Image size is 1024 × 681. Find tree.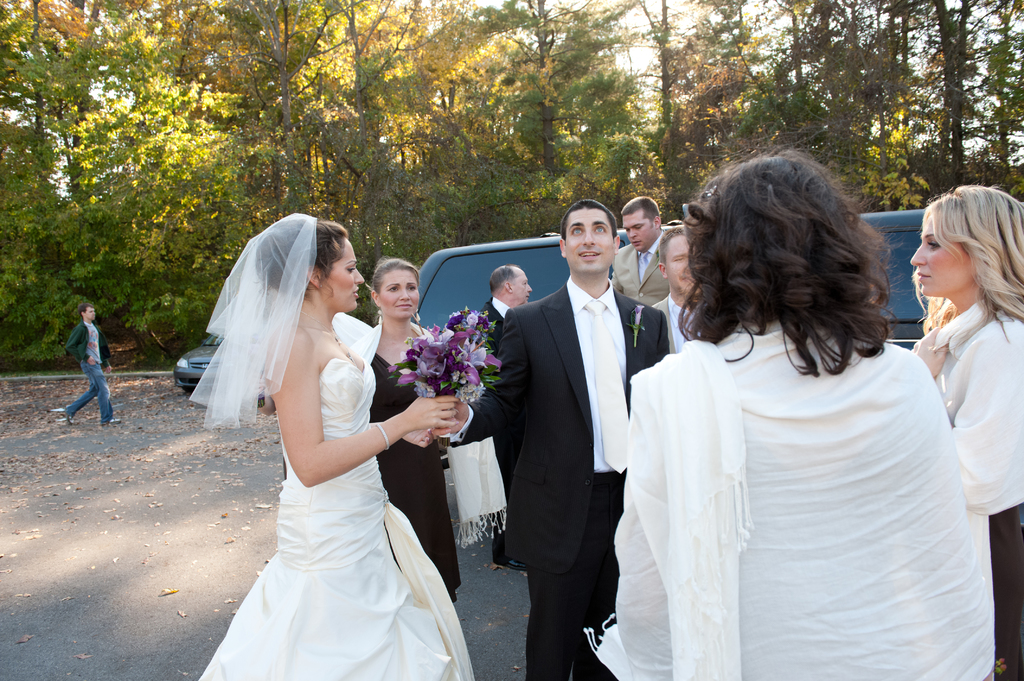
916, 19, 1012, 186.
